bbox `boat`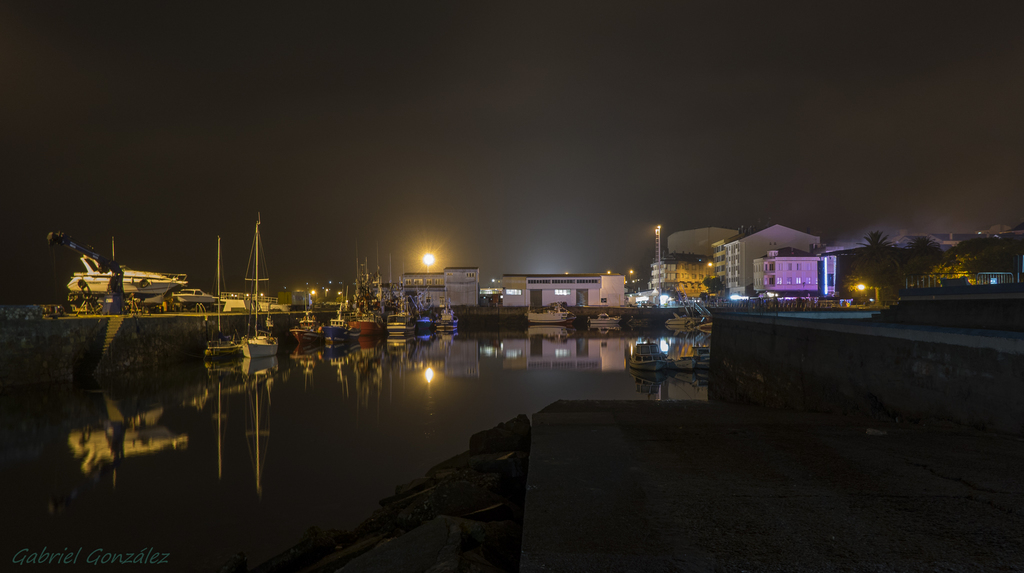
l=165, t=285, r=216, b=308
